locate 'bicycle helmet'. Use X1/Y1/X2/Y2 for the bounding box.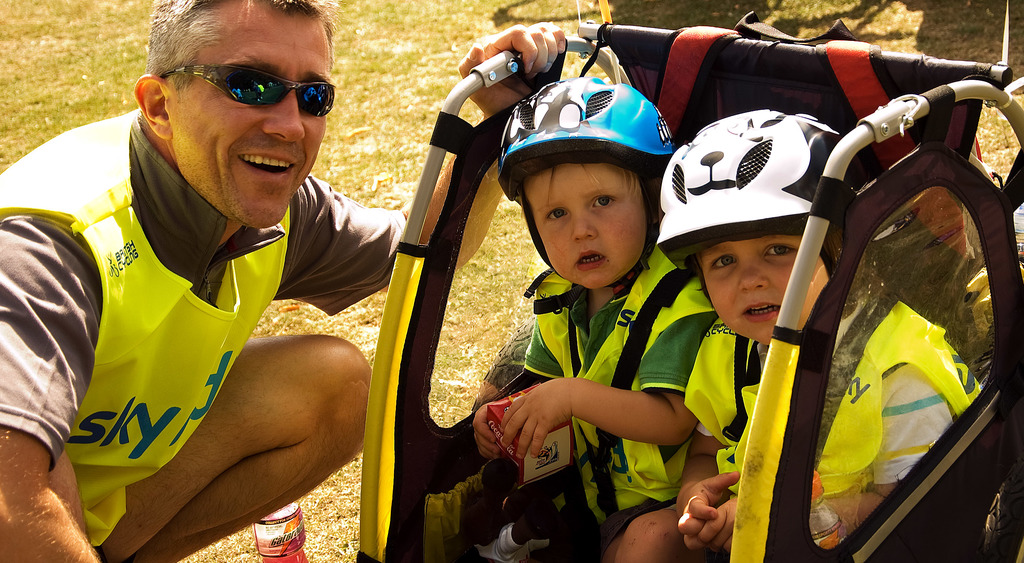
653/104/849/261.
